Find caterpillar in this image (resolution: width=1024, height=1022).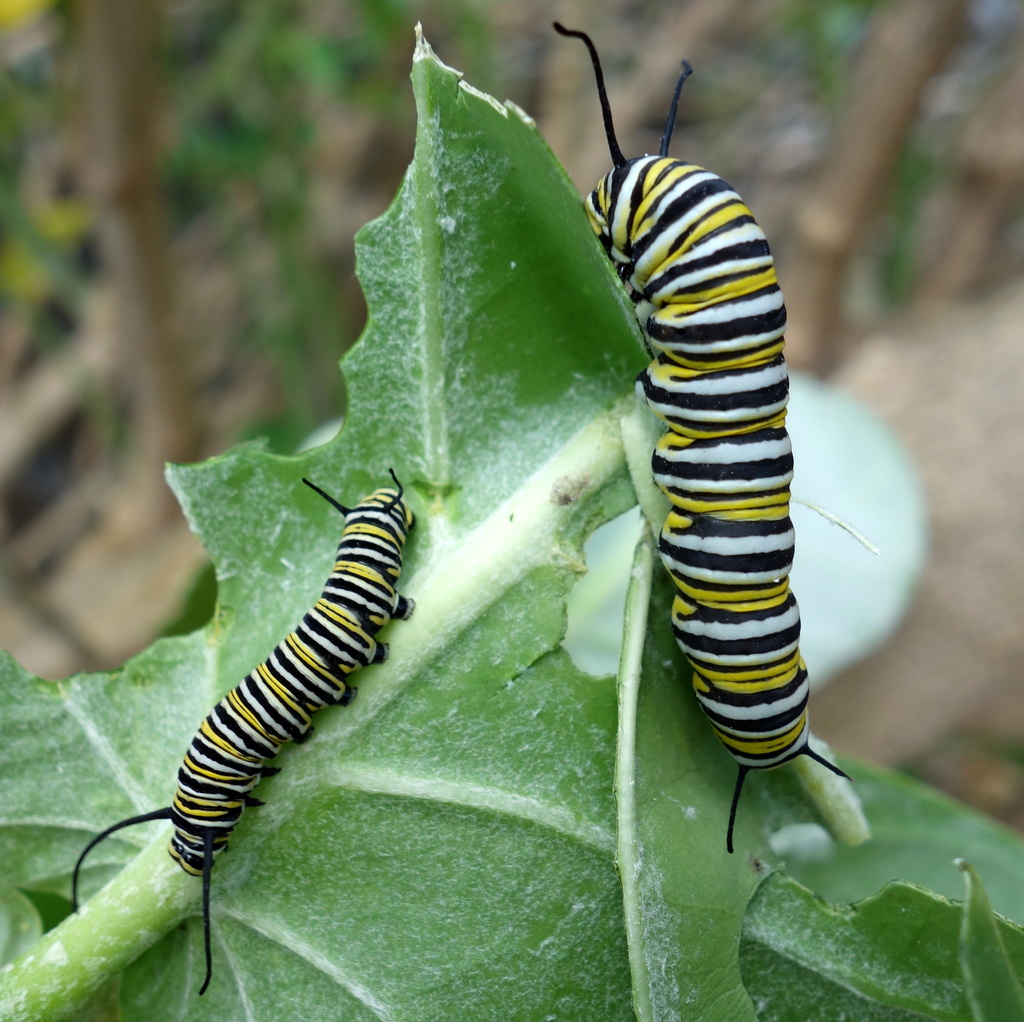
74,471,416,987.
